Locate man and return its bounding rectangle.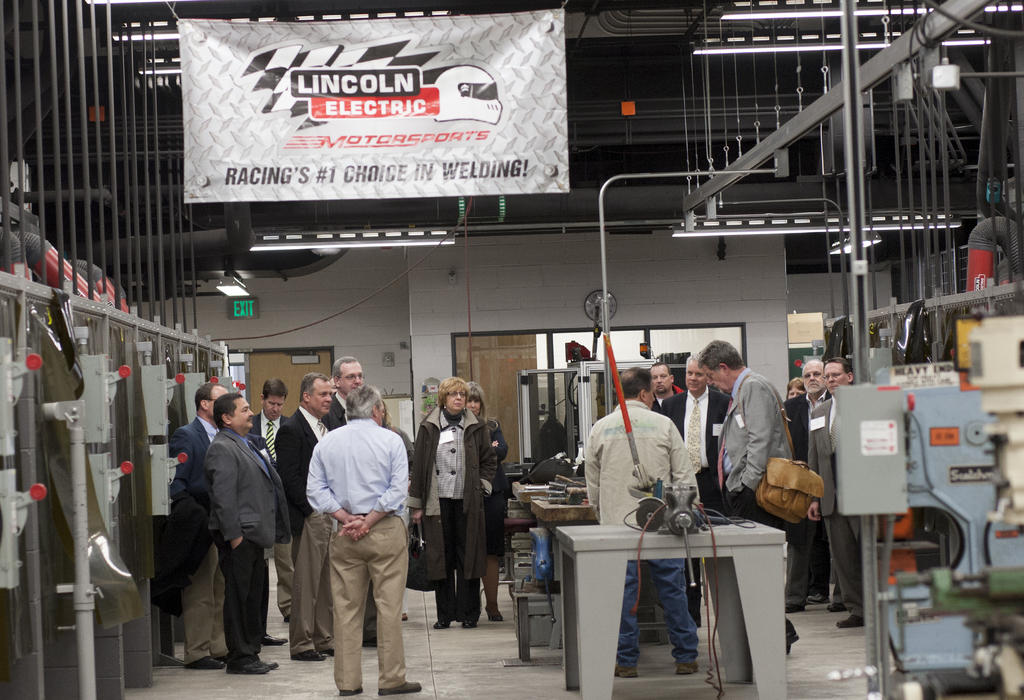
BBox(582, 364, 710, 684).
